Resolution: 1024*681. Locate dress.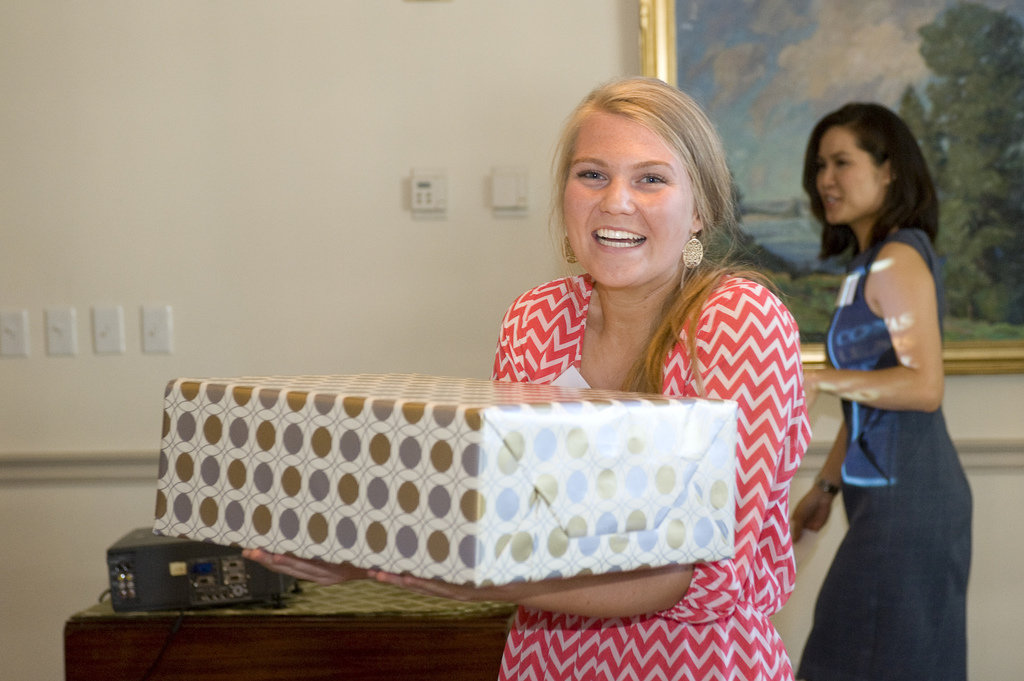
select_region(797, 232, 971, 680).
